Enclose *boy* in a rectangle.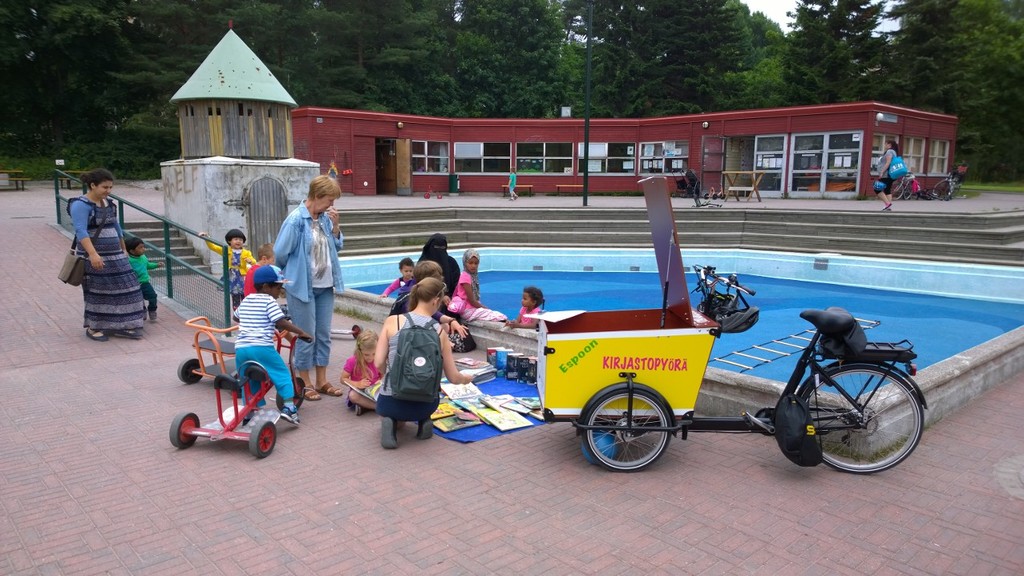
(x1=233, y1=265, x2=313, y2=425).
